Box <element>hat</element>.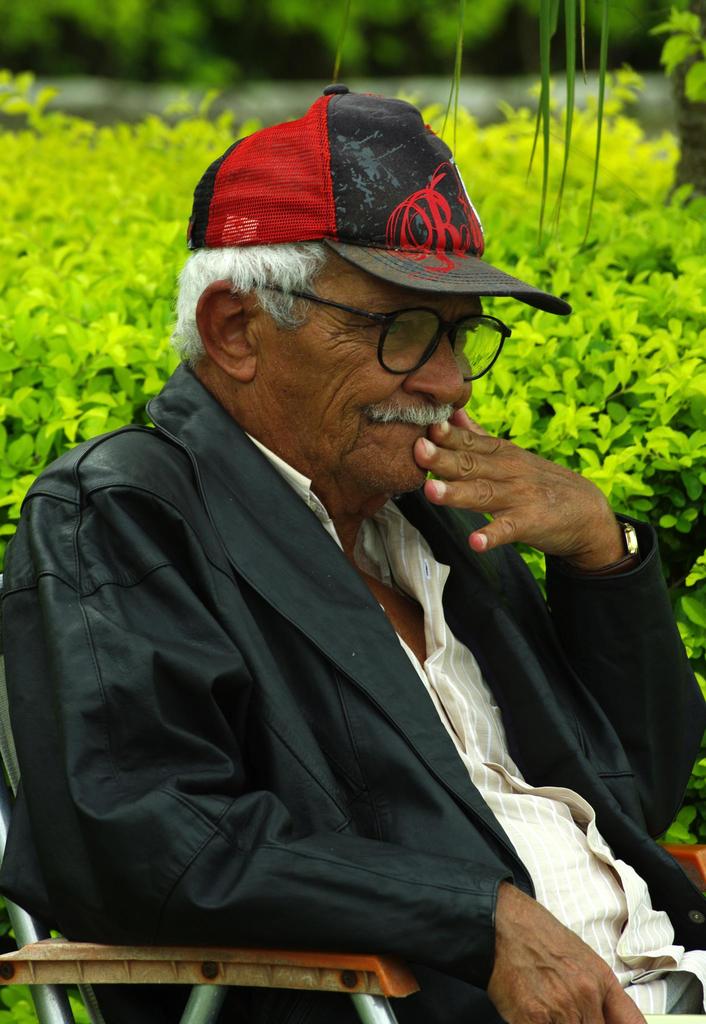
[179, 80, 568, 318].
